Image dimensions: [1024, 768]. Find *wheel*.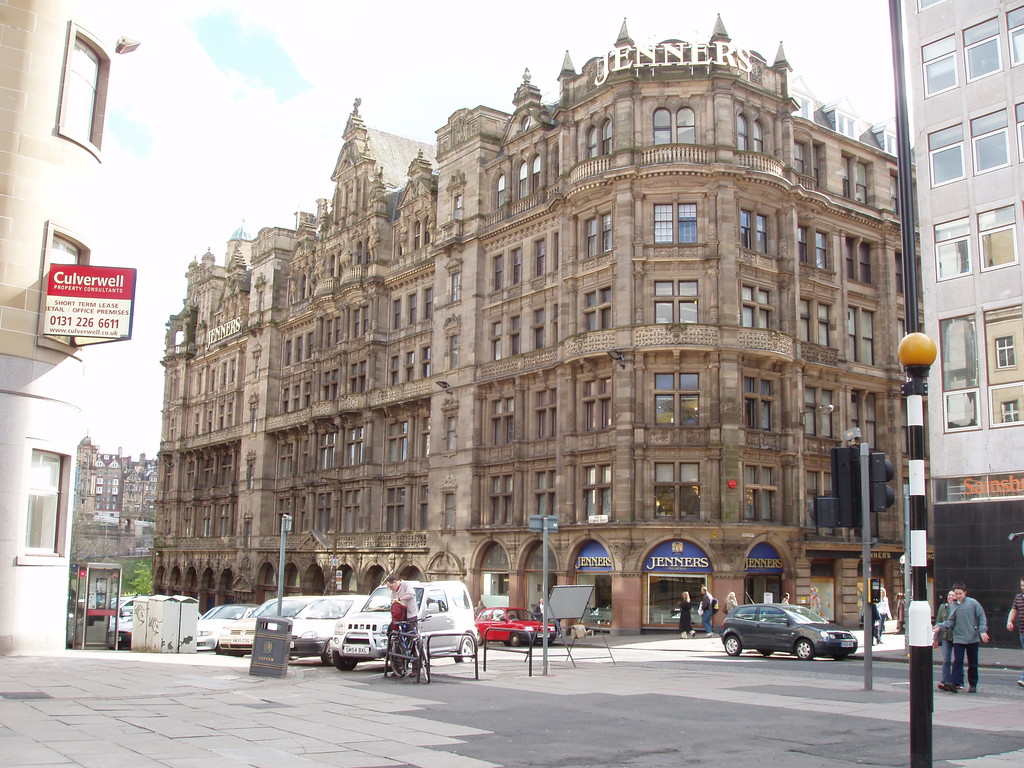
{"x1": 509, "y1": 632, "x2": 520, "y2": 648}.
